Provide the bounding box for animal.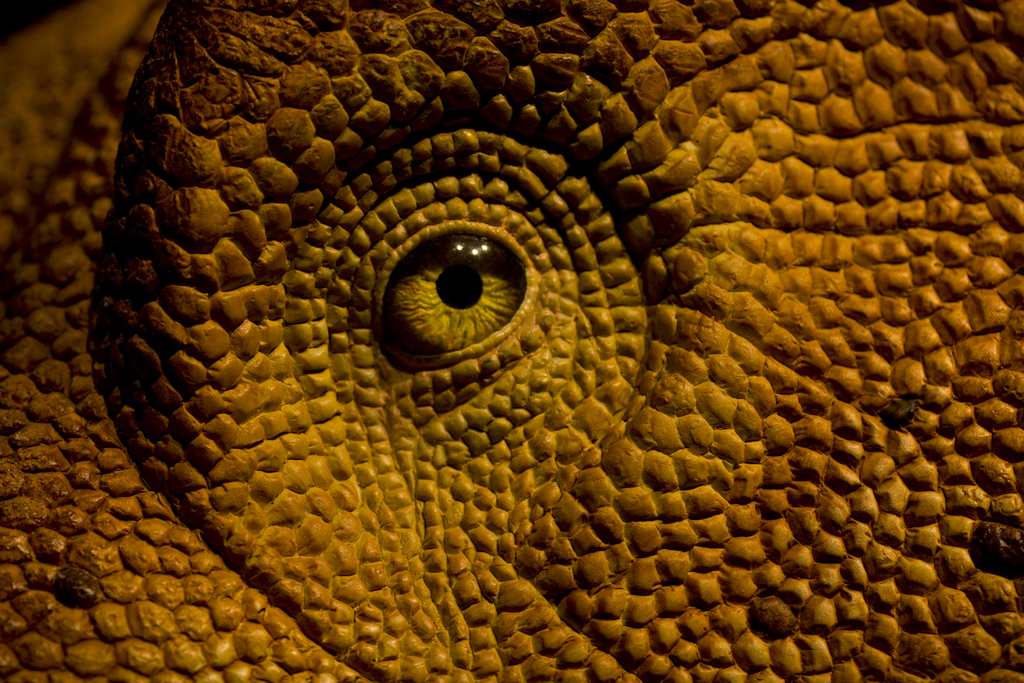
0/0/1023/682.
